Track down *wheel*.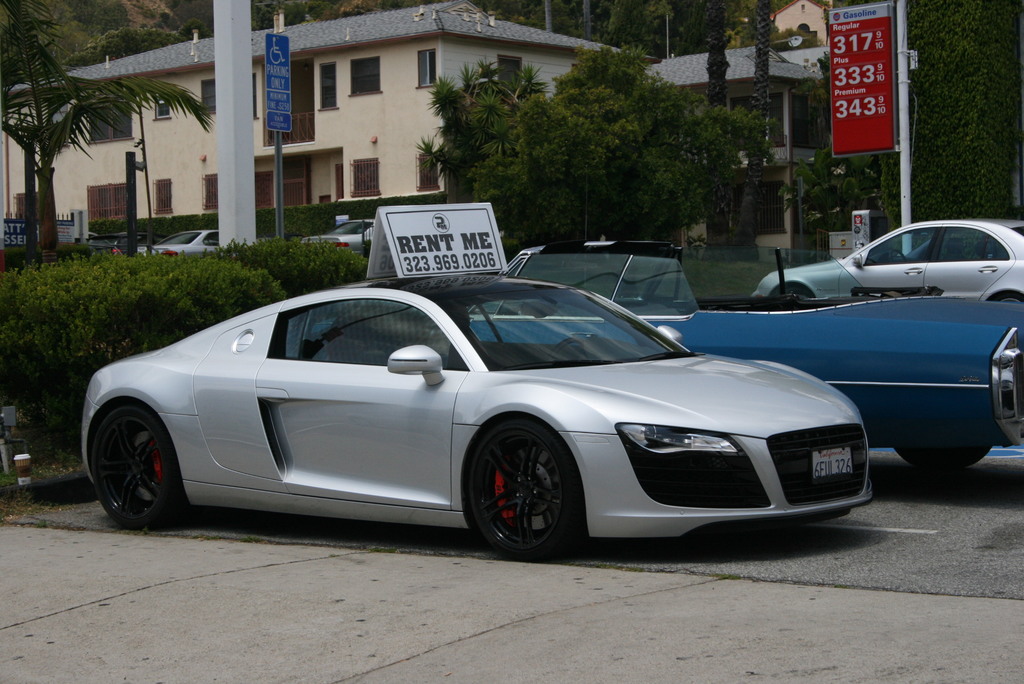
Tracked to 752/270/817/311.
